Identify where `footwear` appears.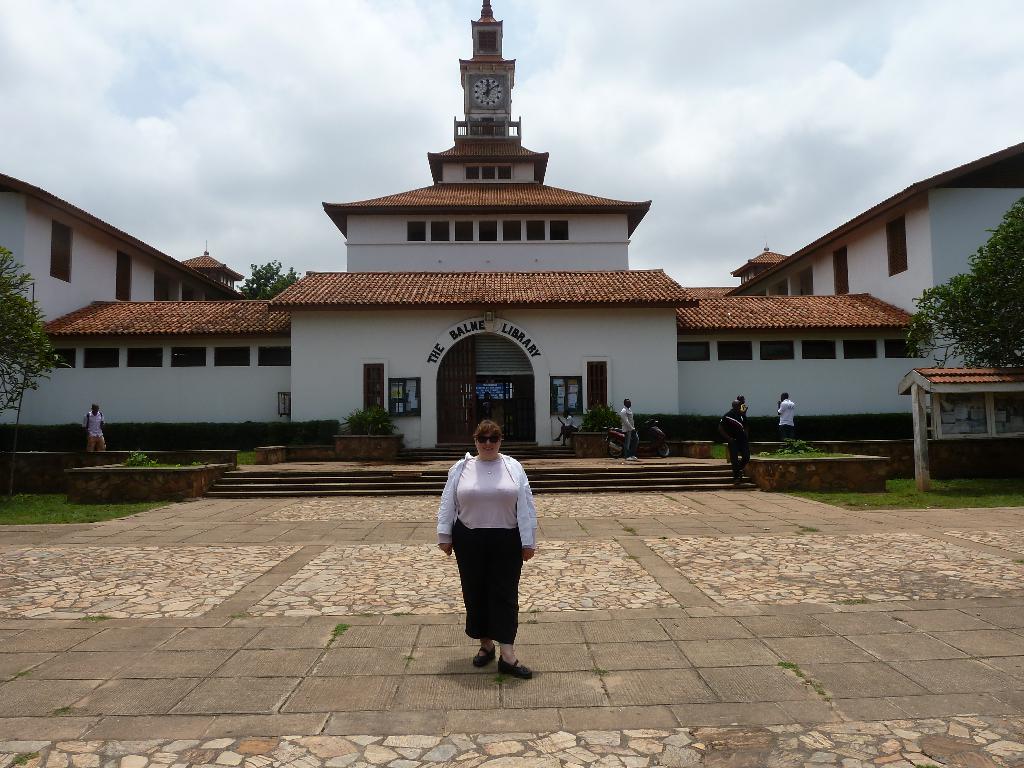
Appears at (500,662,529,682).
